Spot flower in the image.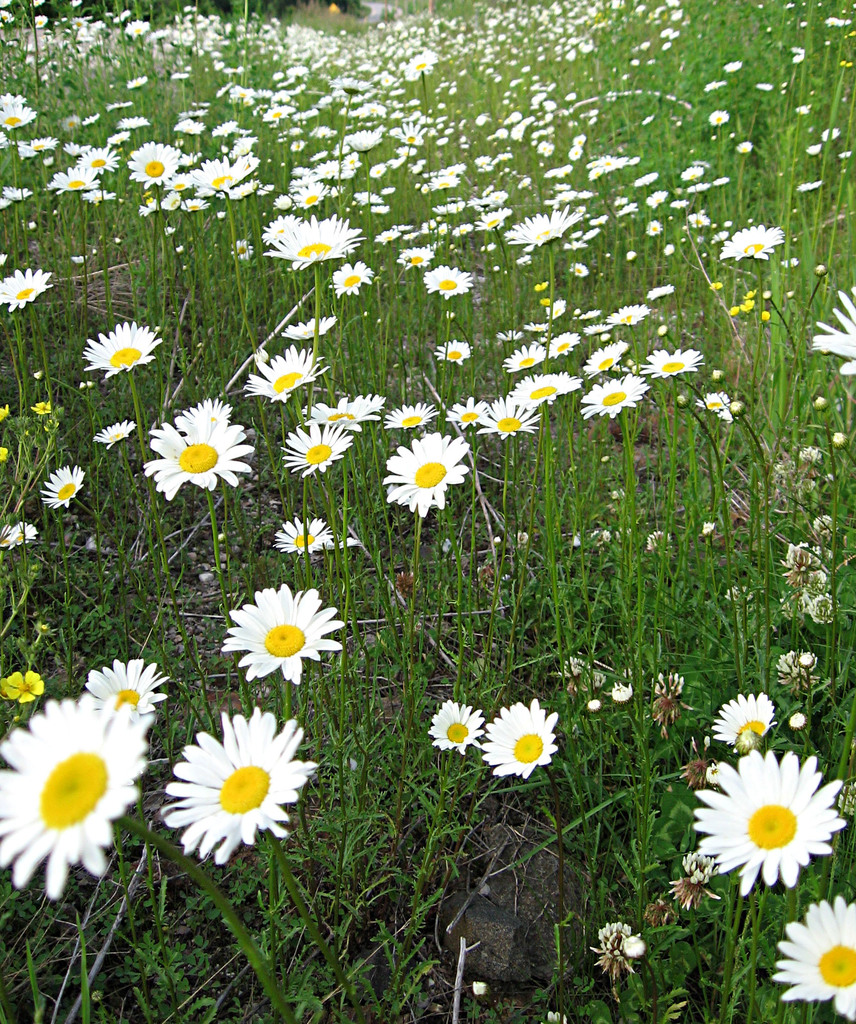
flower found at Rect(333, 257, 370, 302).
